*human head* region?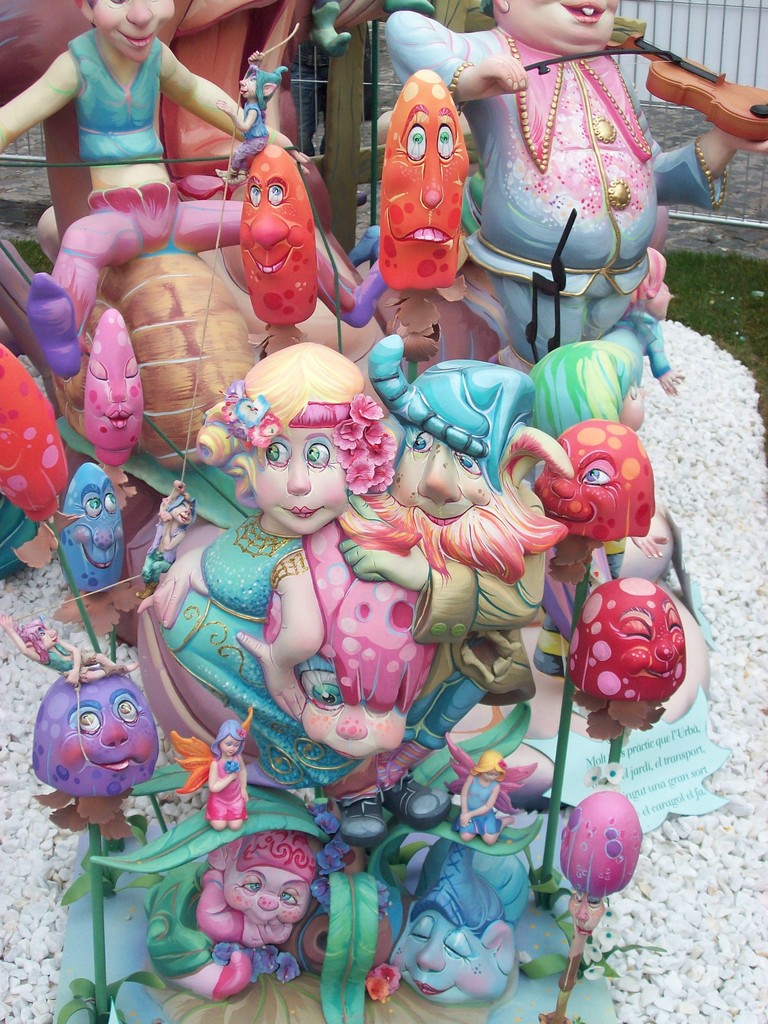
(left=74, top=0, right=176, bottom=64)
